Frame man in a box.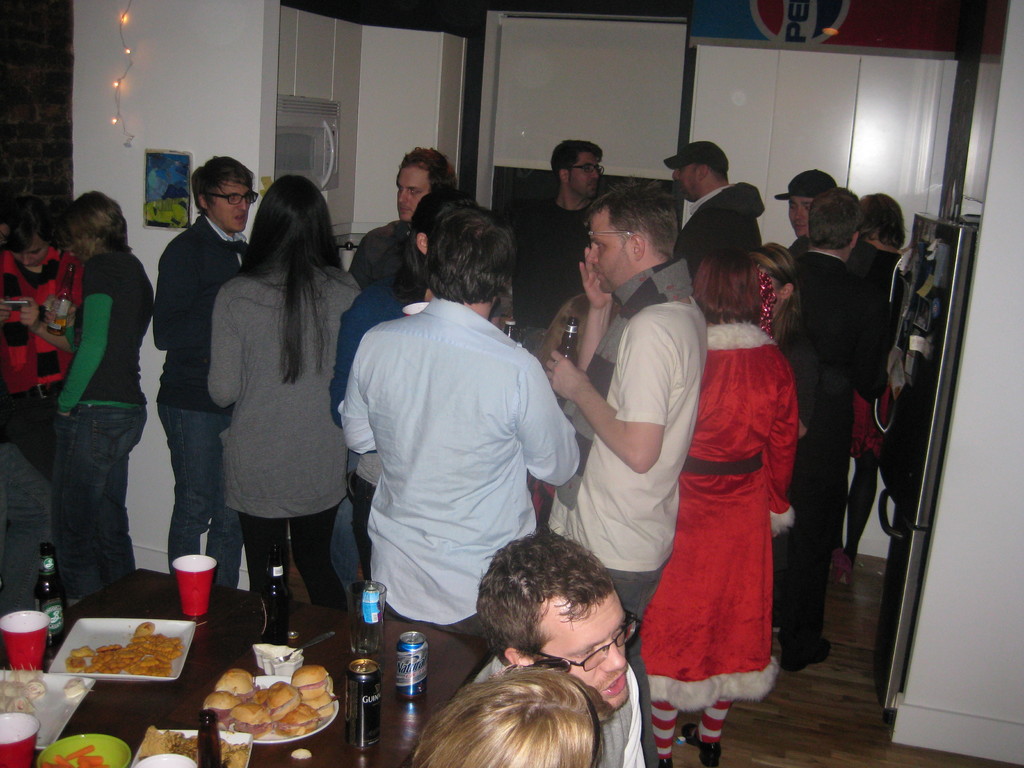
787 186 890 673.
